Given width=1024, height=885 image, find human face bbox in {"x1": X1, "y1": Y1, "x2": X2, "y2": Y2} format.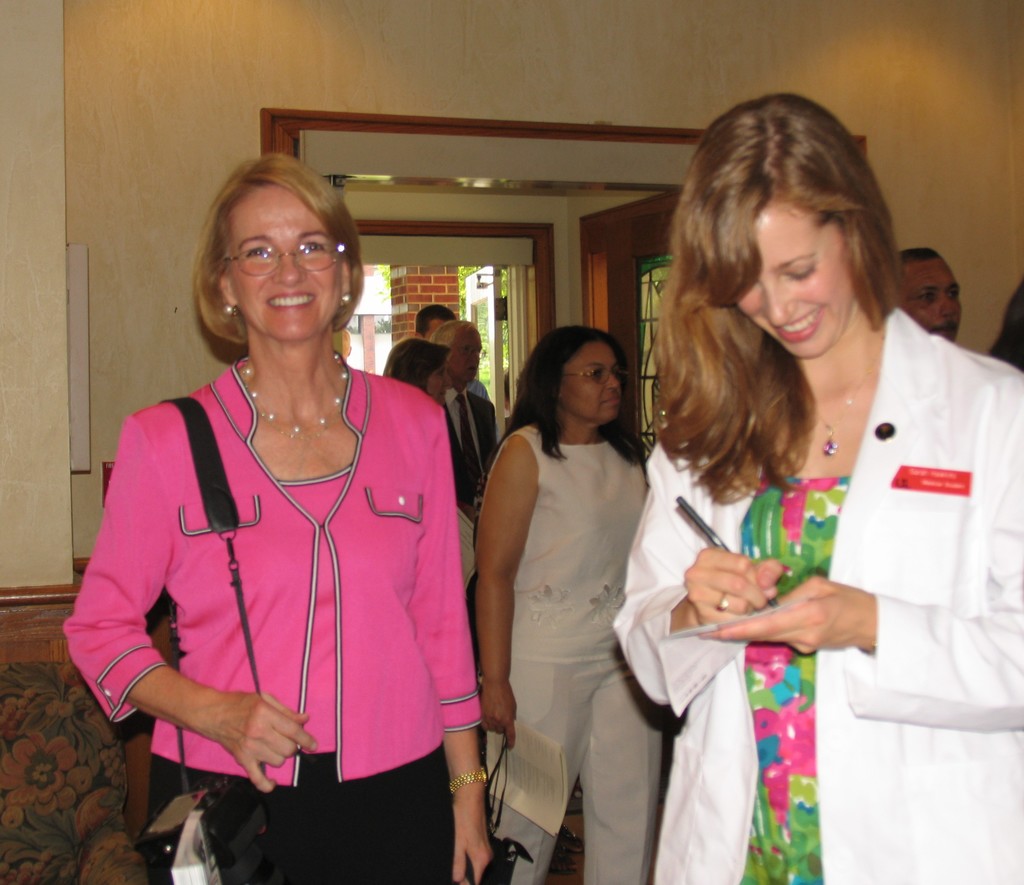
{"x1": 439, "y1": 320, "x2": 484, "y2": 387}.
